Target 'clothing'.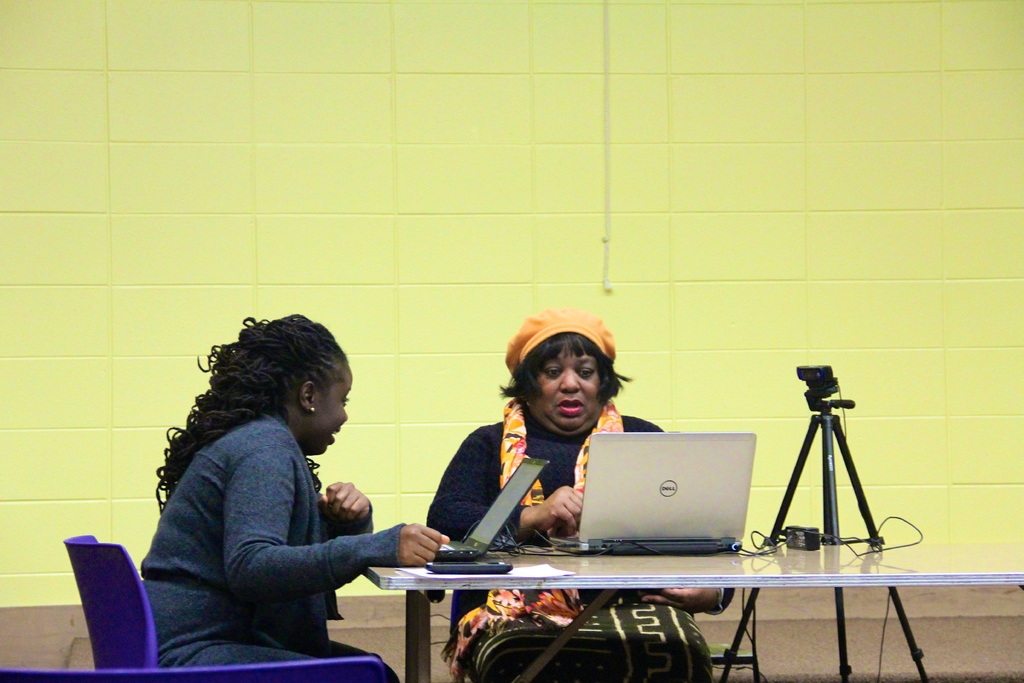
Target region: 126/361/417/662.
